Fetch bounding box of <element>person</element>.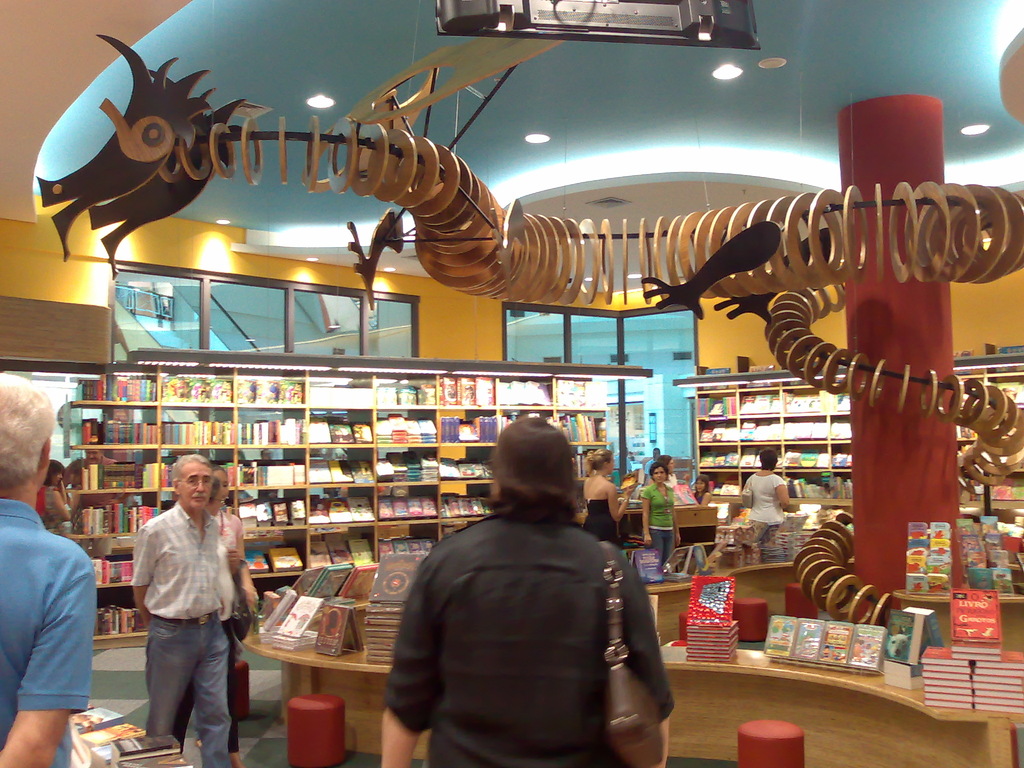
Bbox: 739 449 789 544.
